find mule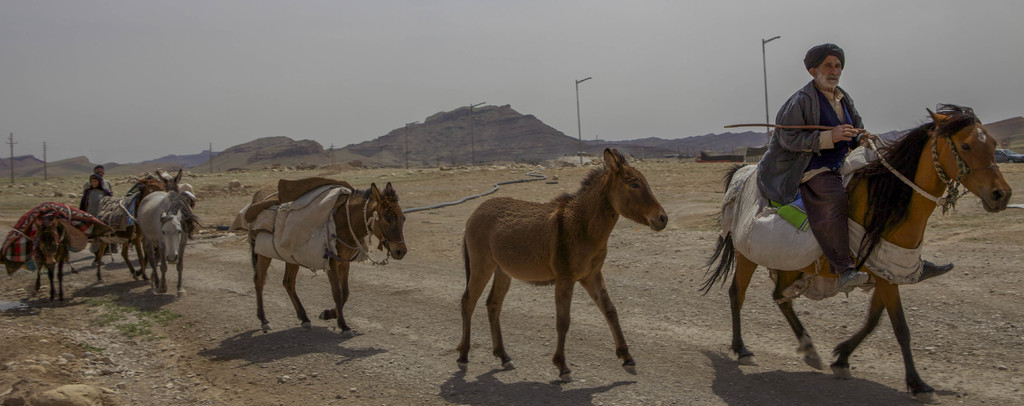
l=234, t=173, r=423, b=332
